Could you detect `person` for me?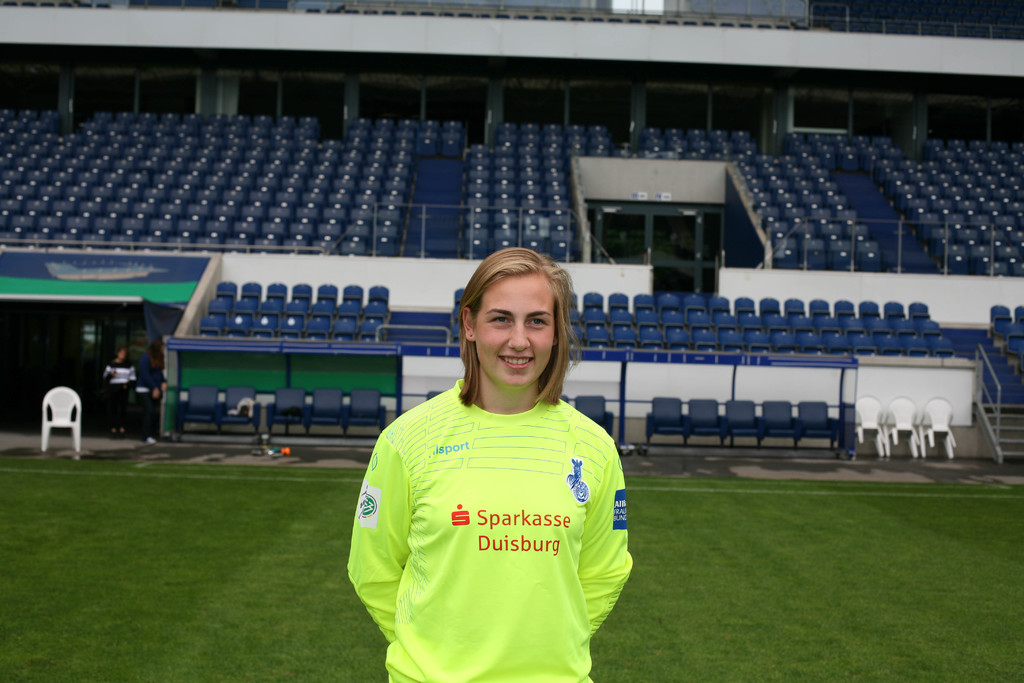
Detection result: (x1=353, y1=249, x2=651, y2=682).
